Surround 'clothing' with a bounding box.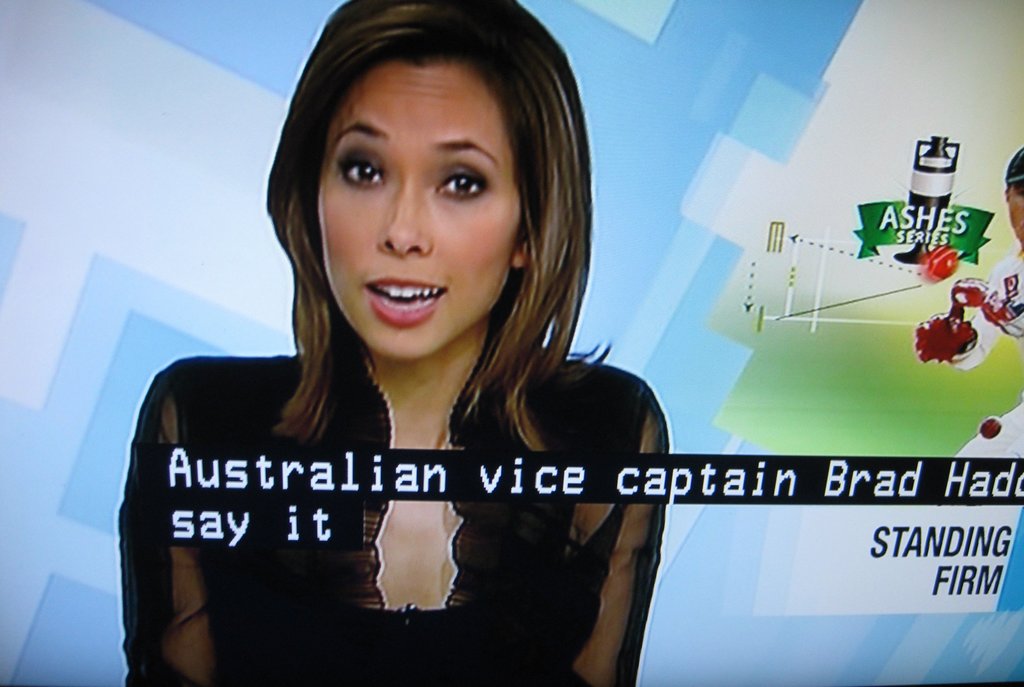
{"left": 124, "top": 326, "right": 660, "bottom": 656}.
